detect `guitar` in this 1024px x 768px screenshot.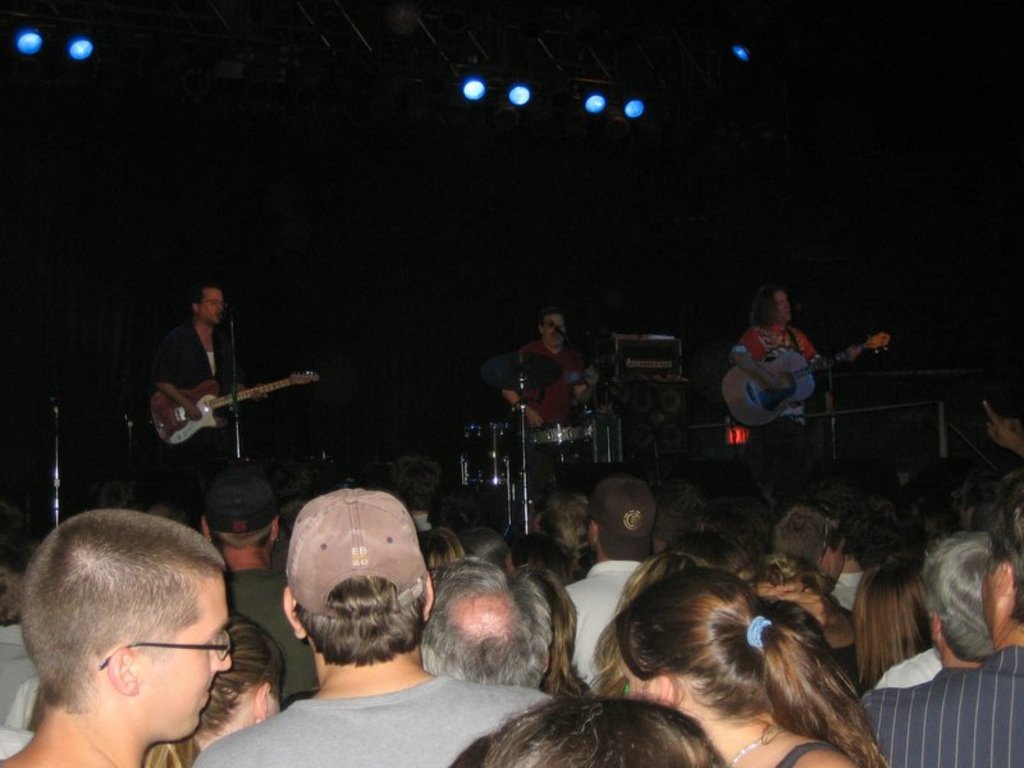
Detection: Rect(719, 324, 890, 435).
